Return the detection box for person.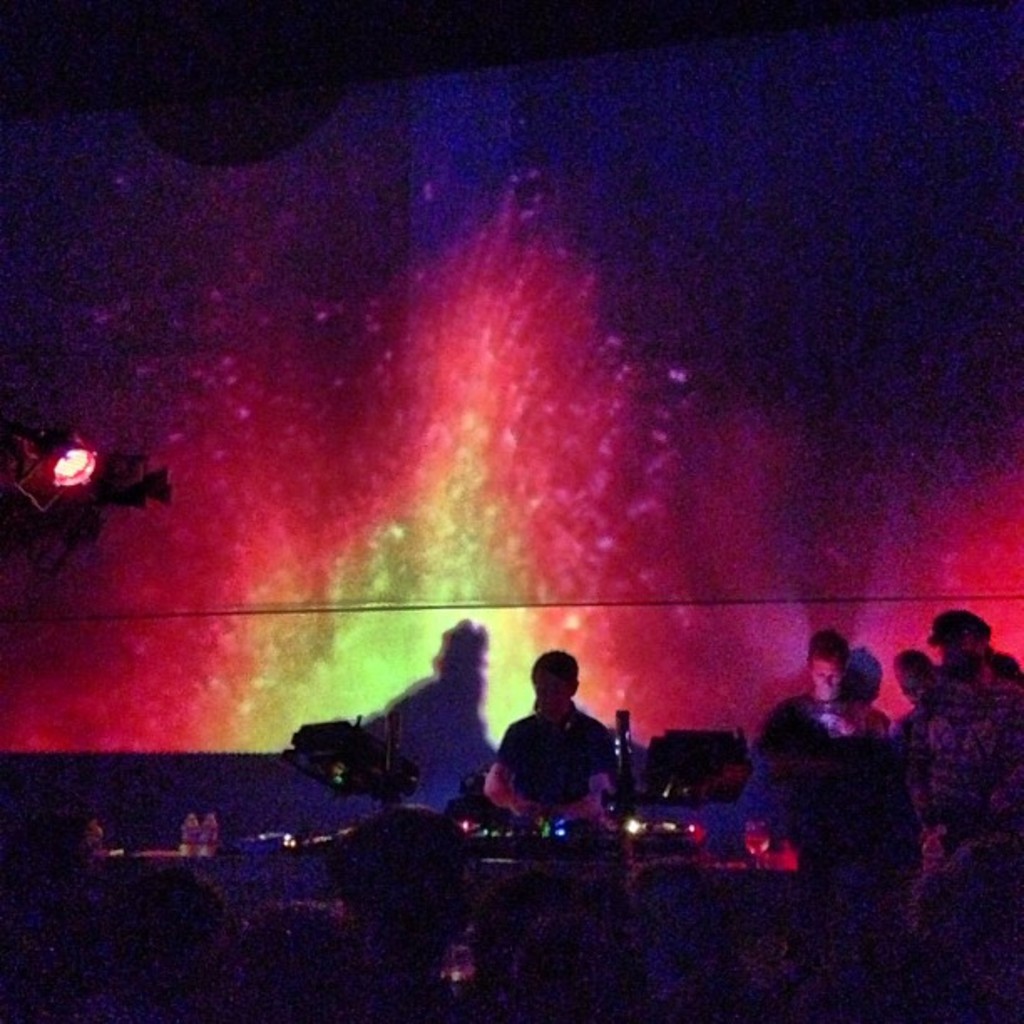
bbox=(482, 651, 626, 845).
